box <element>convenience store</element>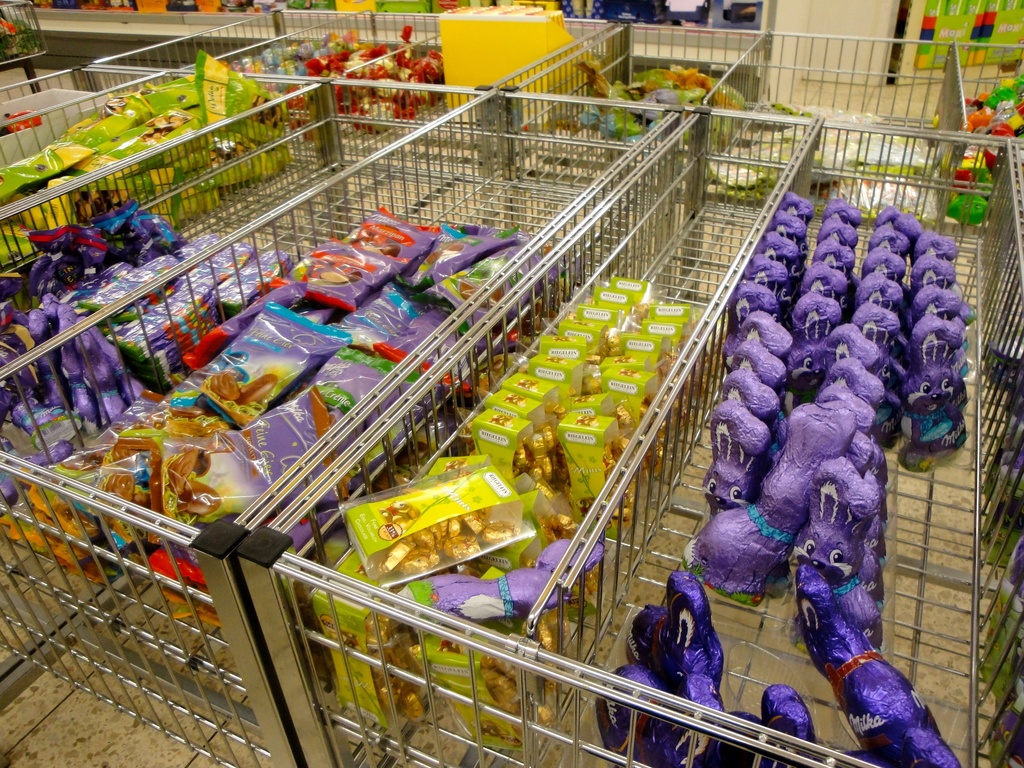
<region>31, 16, 1008, 767</region>
